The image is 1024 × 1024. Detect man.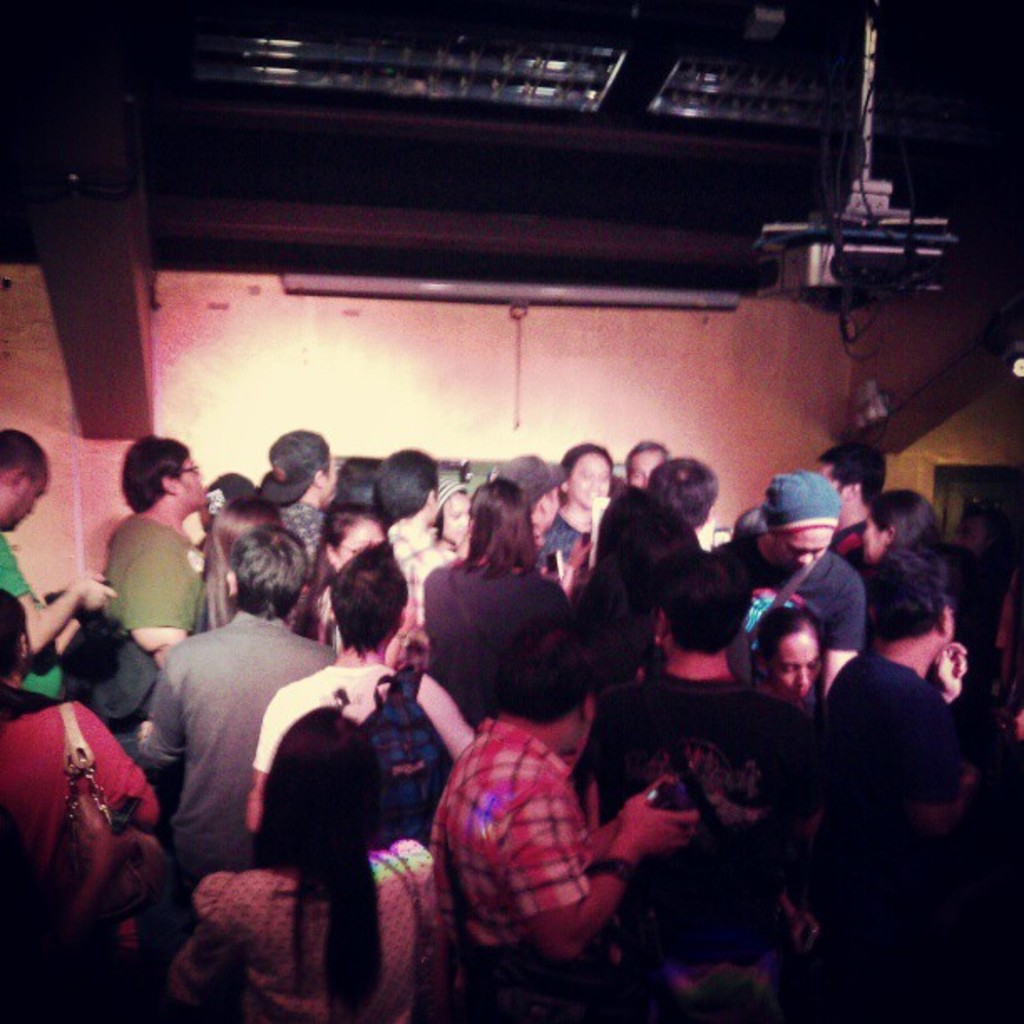
Detection: BBox(137, 534, 331, 892).
